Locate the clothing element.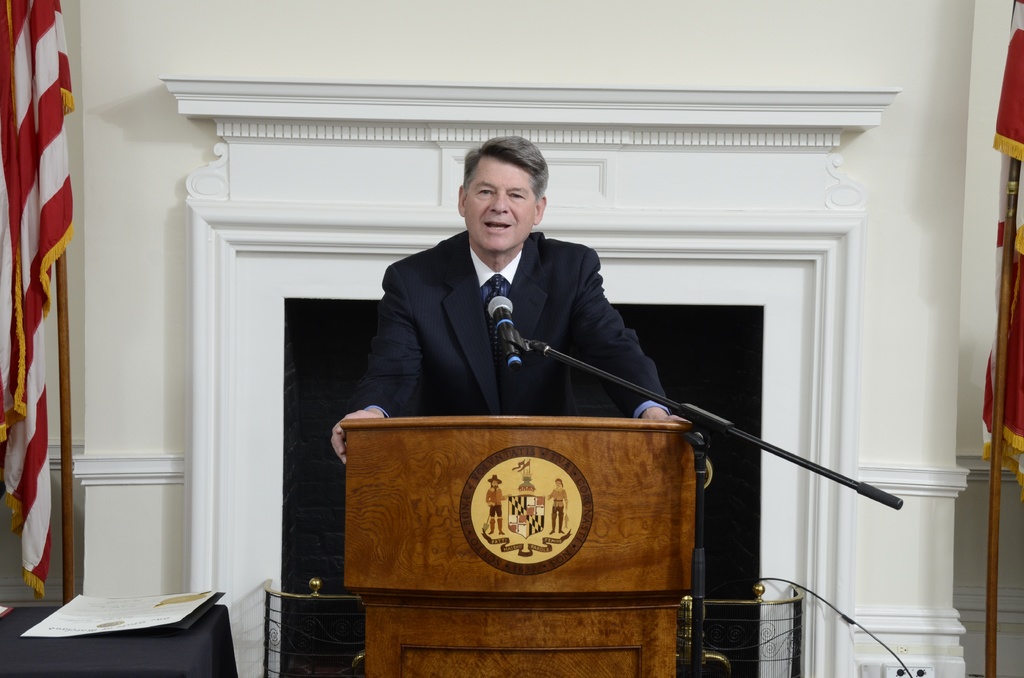
Element bbox: left=546, top=488, right=566, bottom=519.
